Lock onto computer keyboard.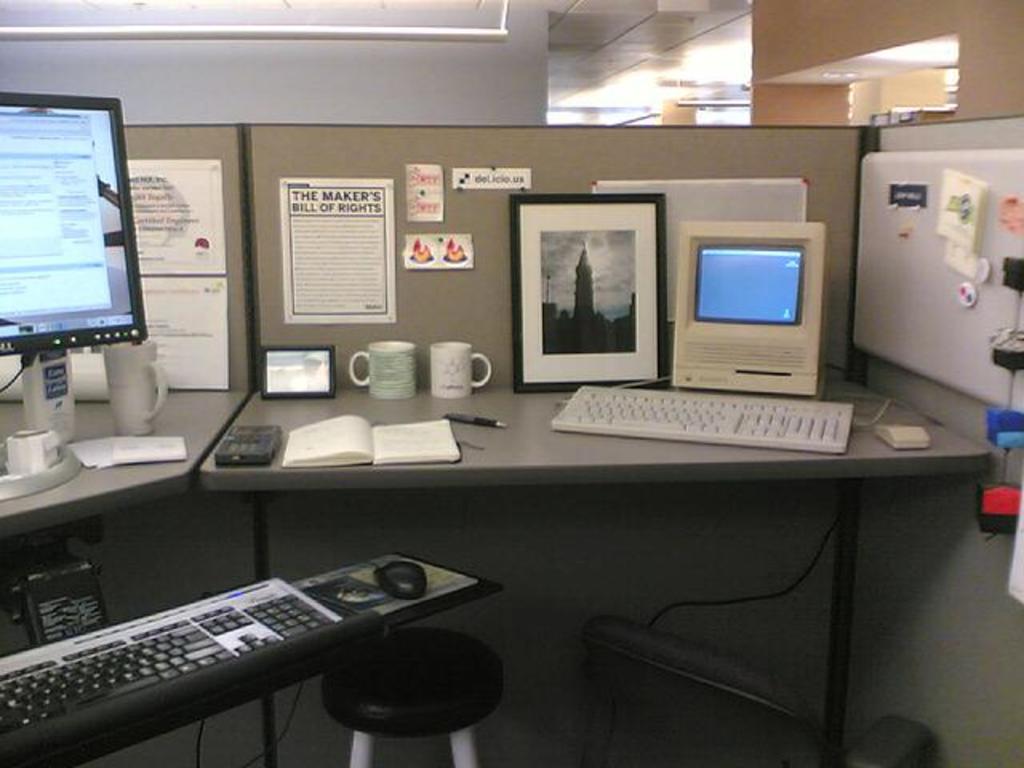
Locked: detection(0, 574, 349, 760).
